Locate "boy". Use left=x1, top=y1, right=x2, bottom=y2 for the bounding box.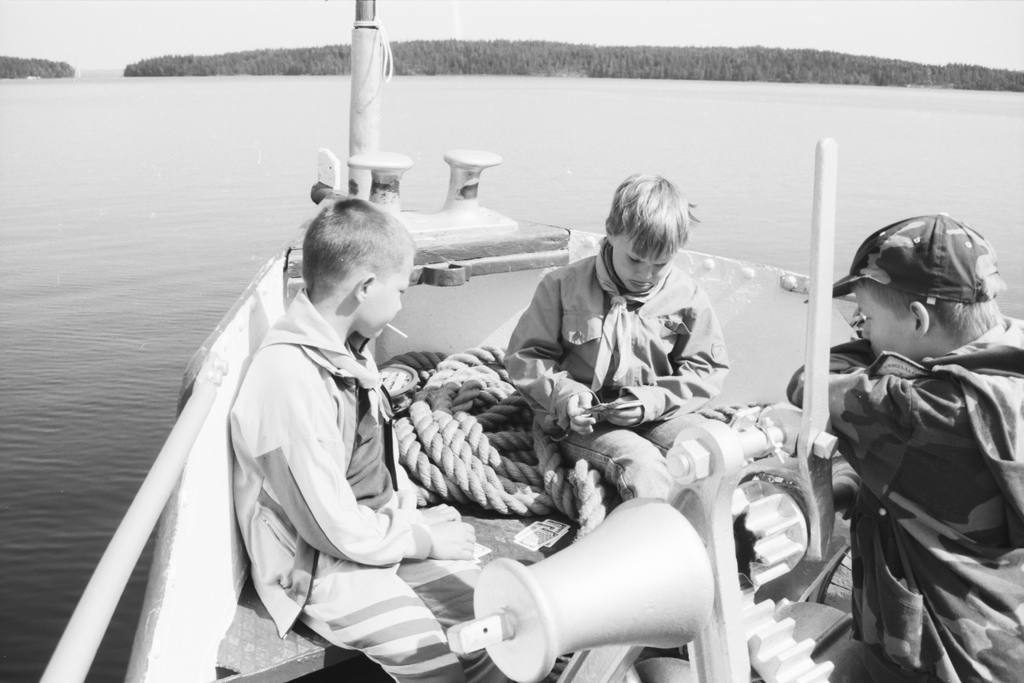
left=229, top=197, right=519, bottom=682.
